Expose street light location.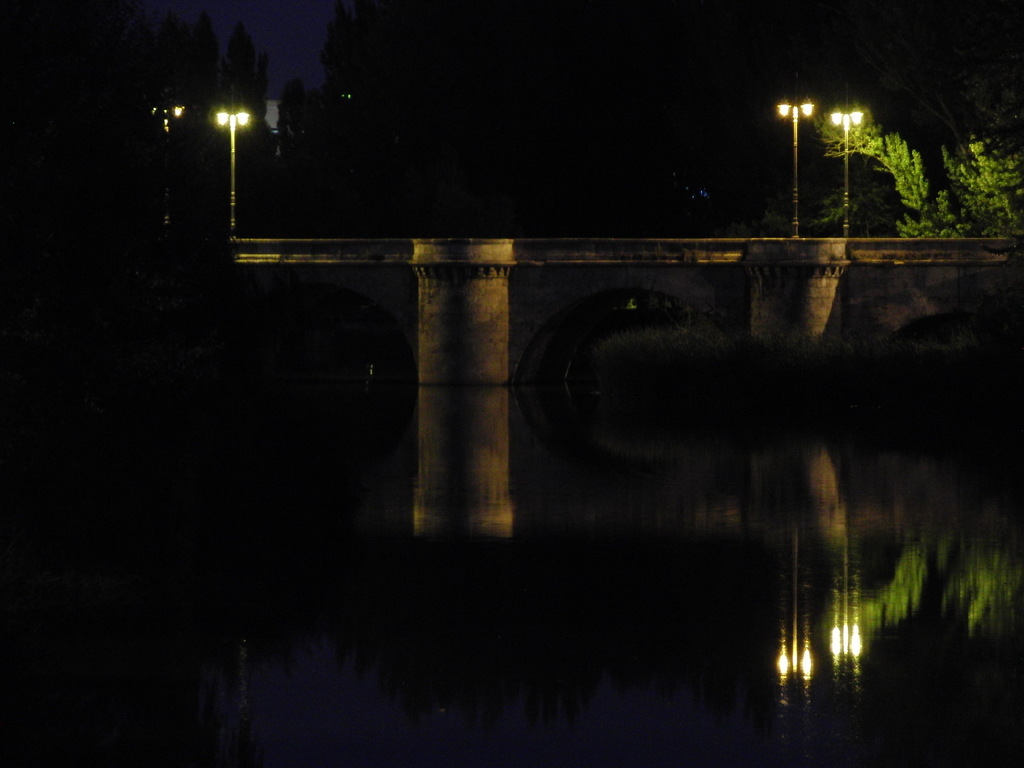
Exposed at Rect(771, 93, 816, 244).
